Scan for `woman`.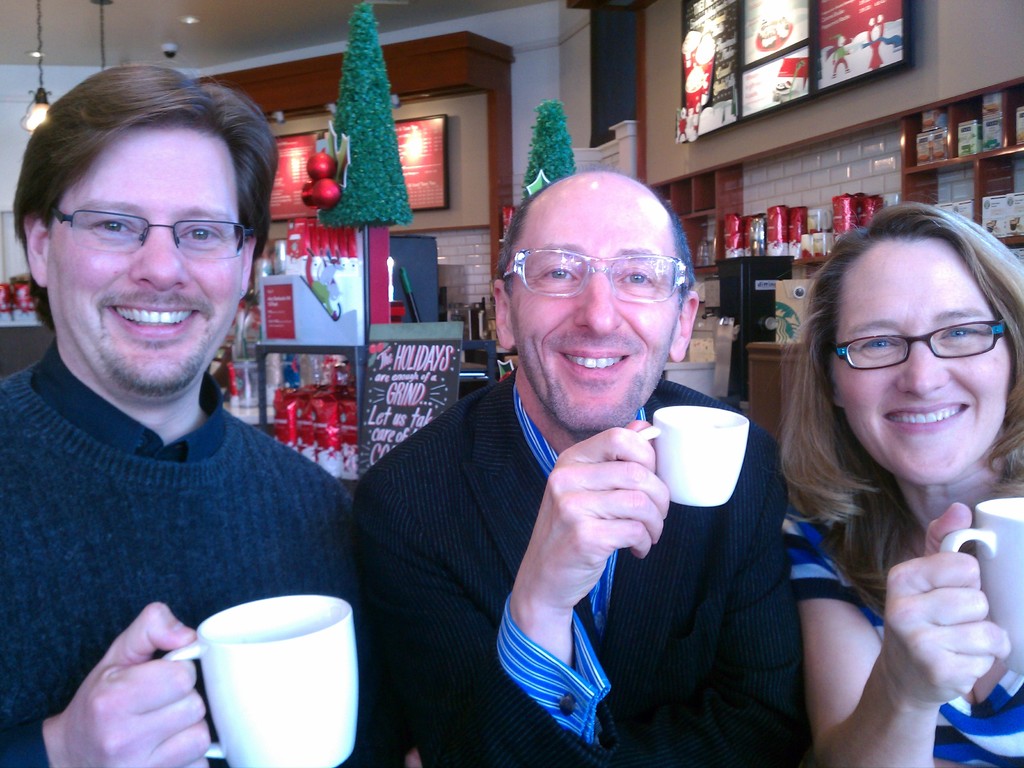
Scan result: pyautogui.locateOnScreen(784, 204, 1021, 766).
